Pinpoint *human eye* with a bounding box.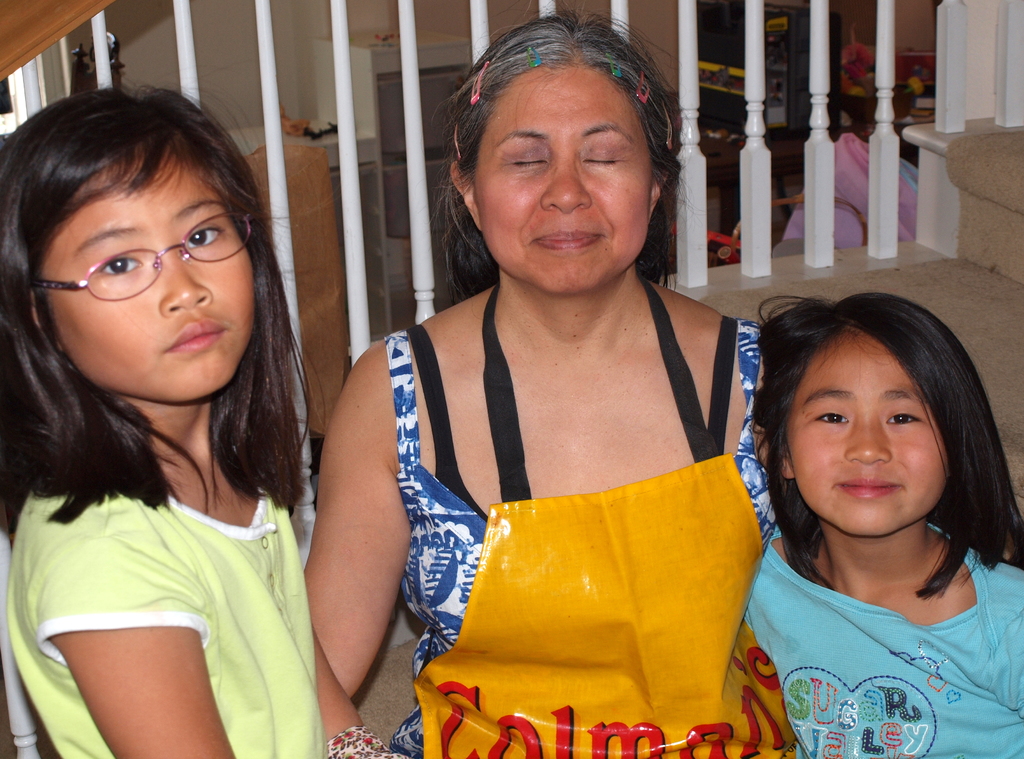
bbox=[869, 407, 927, 429].
